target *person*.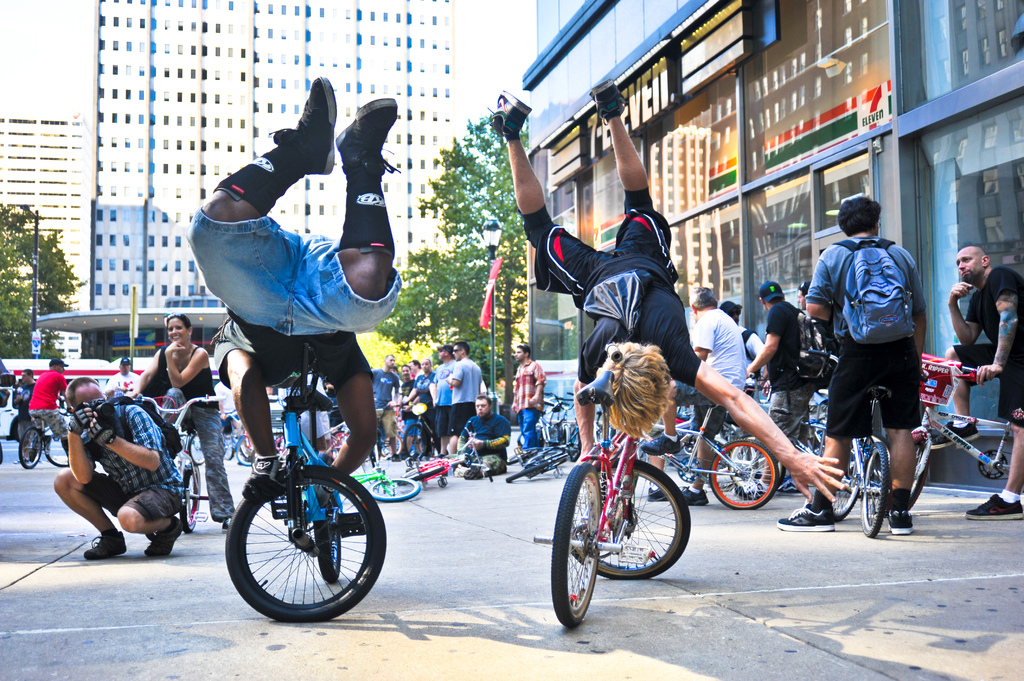
Target region: left=686, top=293, right=754, bottom=479.
